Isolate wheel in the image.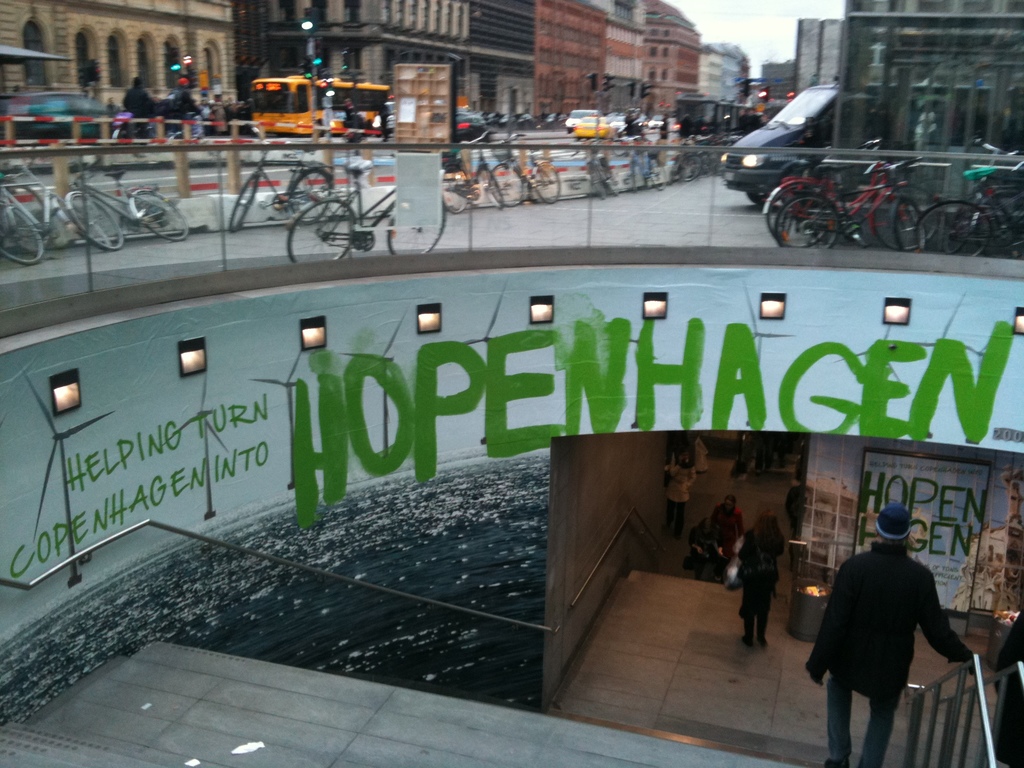
Isolated region: x1=484 y1=160 x2=522 y2=214.
